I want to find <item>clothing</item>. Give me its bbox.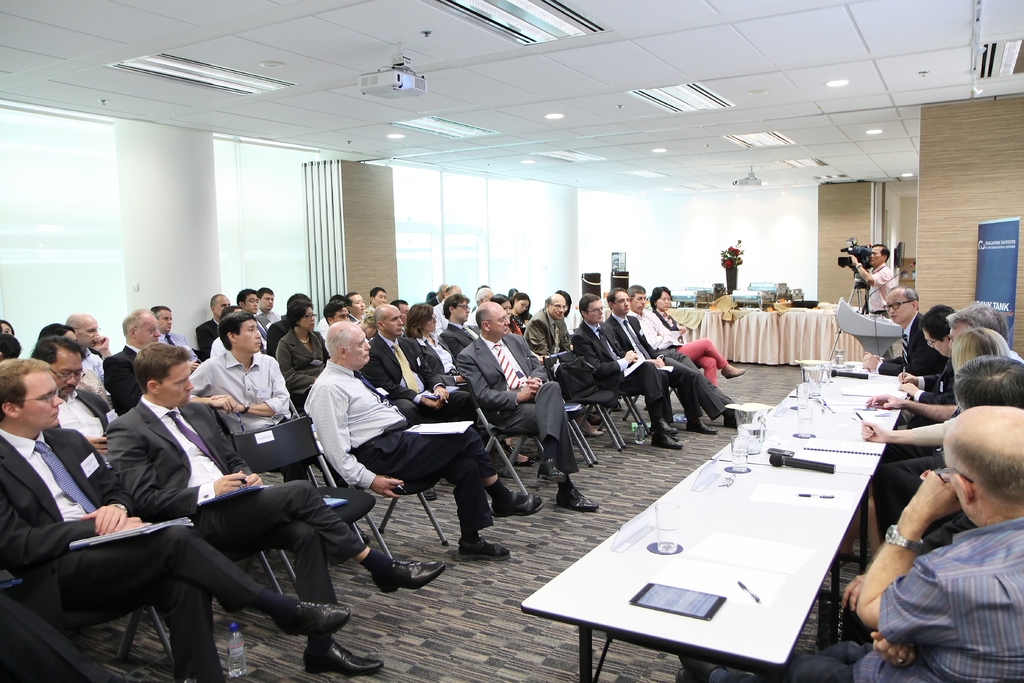
347:418:498:531.
